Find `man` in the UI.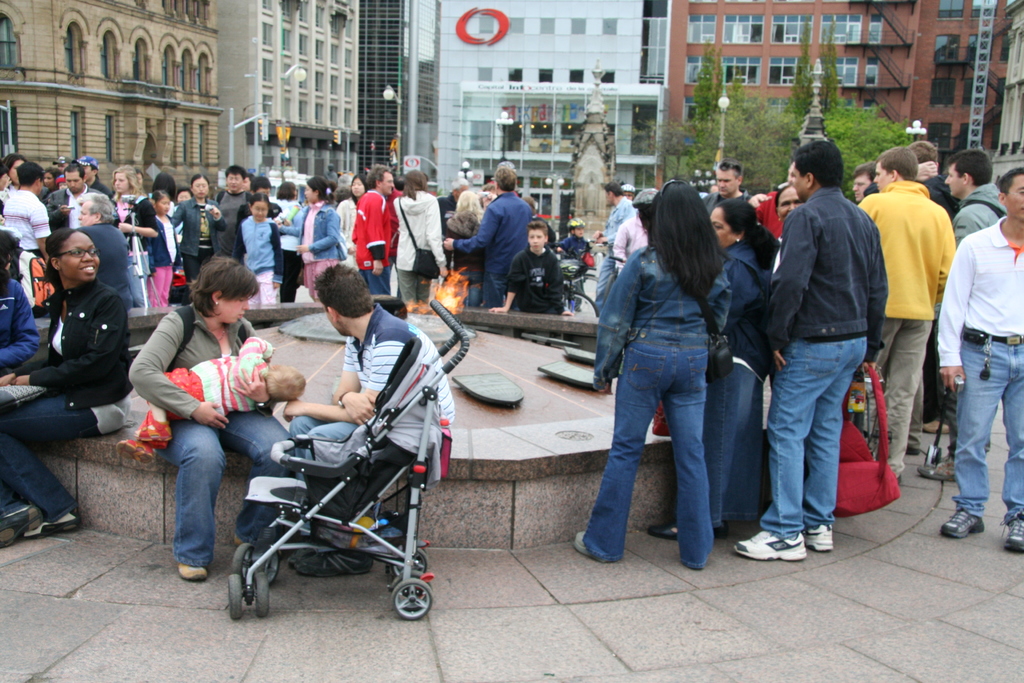
UI element at box=[857, 149, 959, 484].
